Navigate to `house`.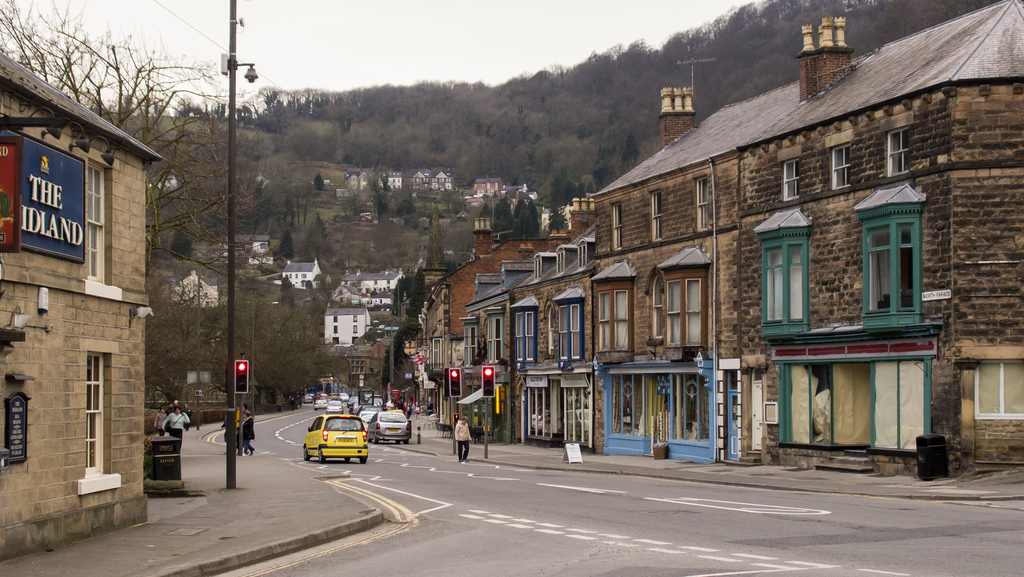
Navigation target: [x1=318, y1=303, x2=376, y2=350].
